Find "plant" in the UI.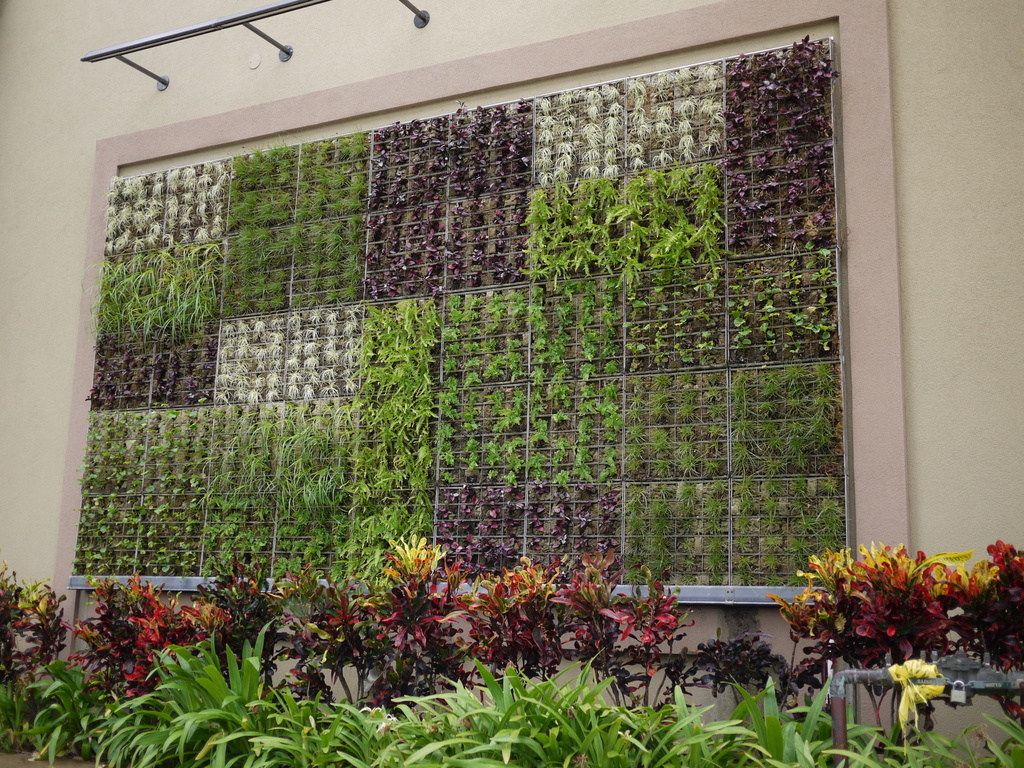
UI element at locate(450, 552, 567, 688).
